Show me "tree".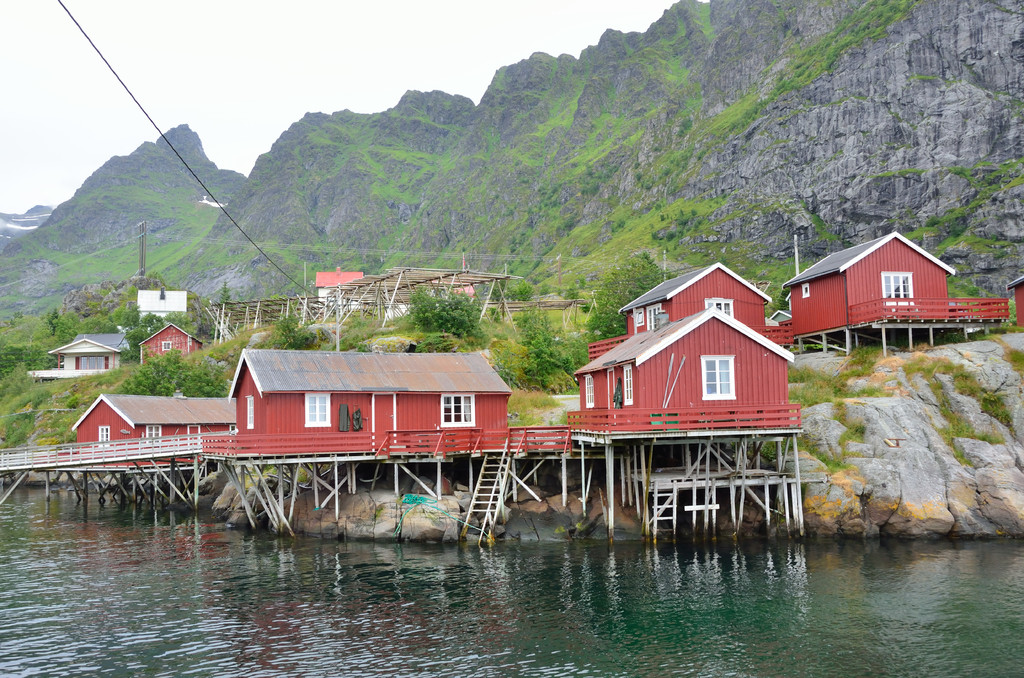
"tree" is here: left=109, top=344, right=232, bottom=394.
